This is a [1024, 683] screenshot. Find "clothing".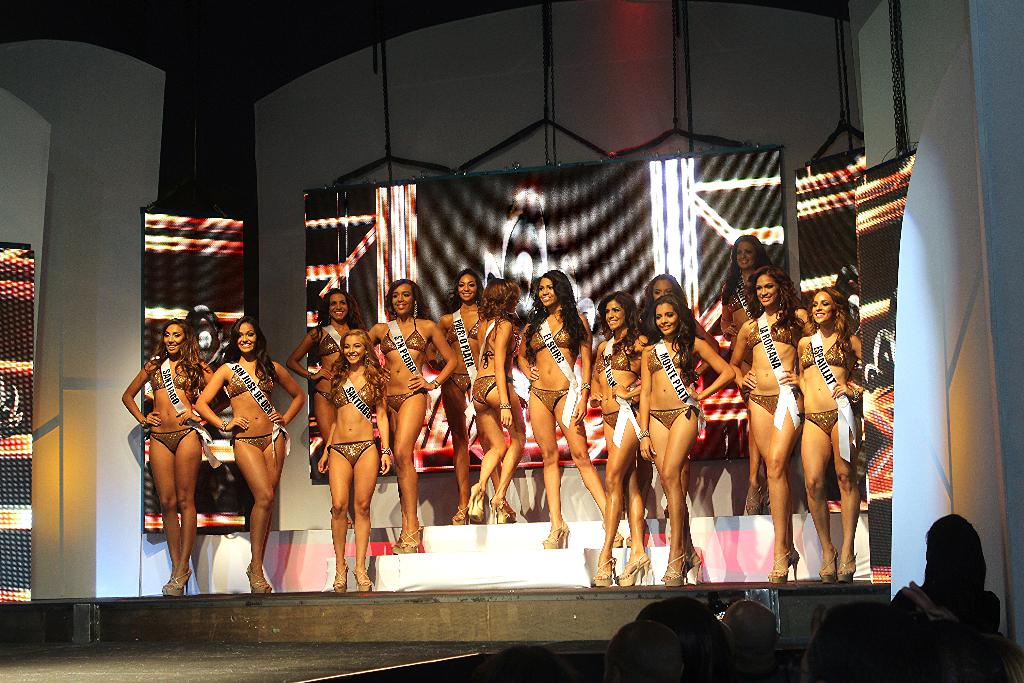
Bounding box: bbox=(470, 322, 509, 416).
